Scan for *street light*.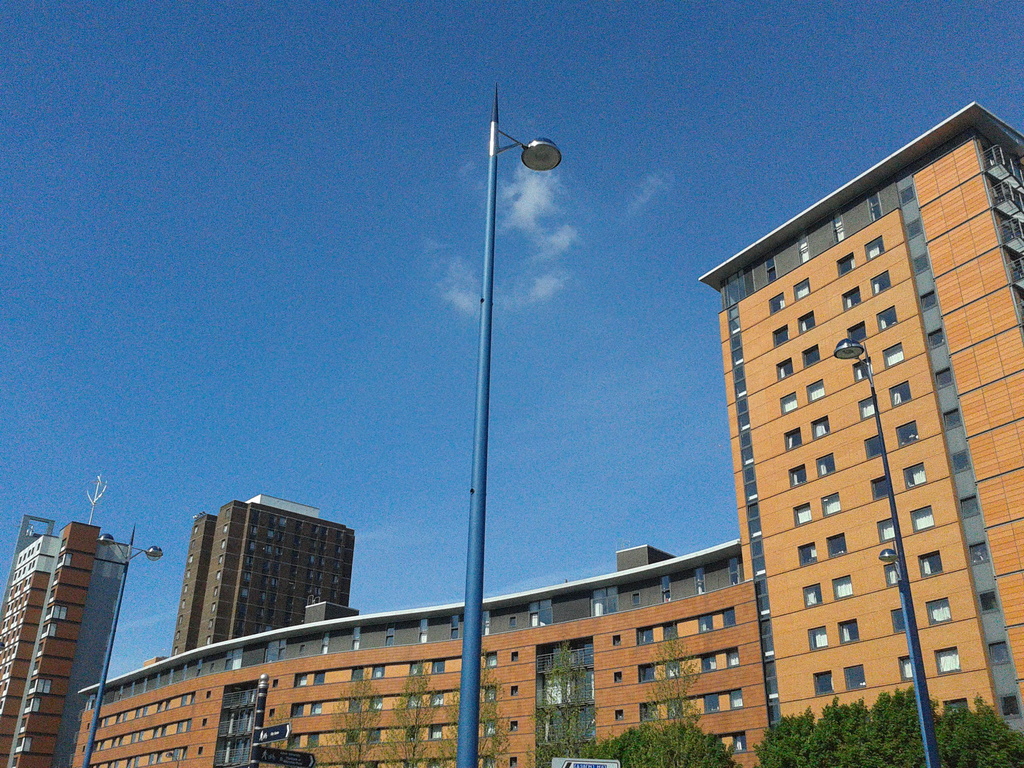
Scan result: 826, 332, 945, 767.
